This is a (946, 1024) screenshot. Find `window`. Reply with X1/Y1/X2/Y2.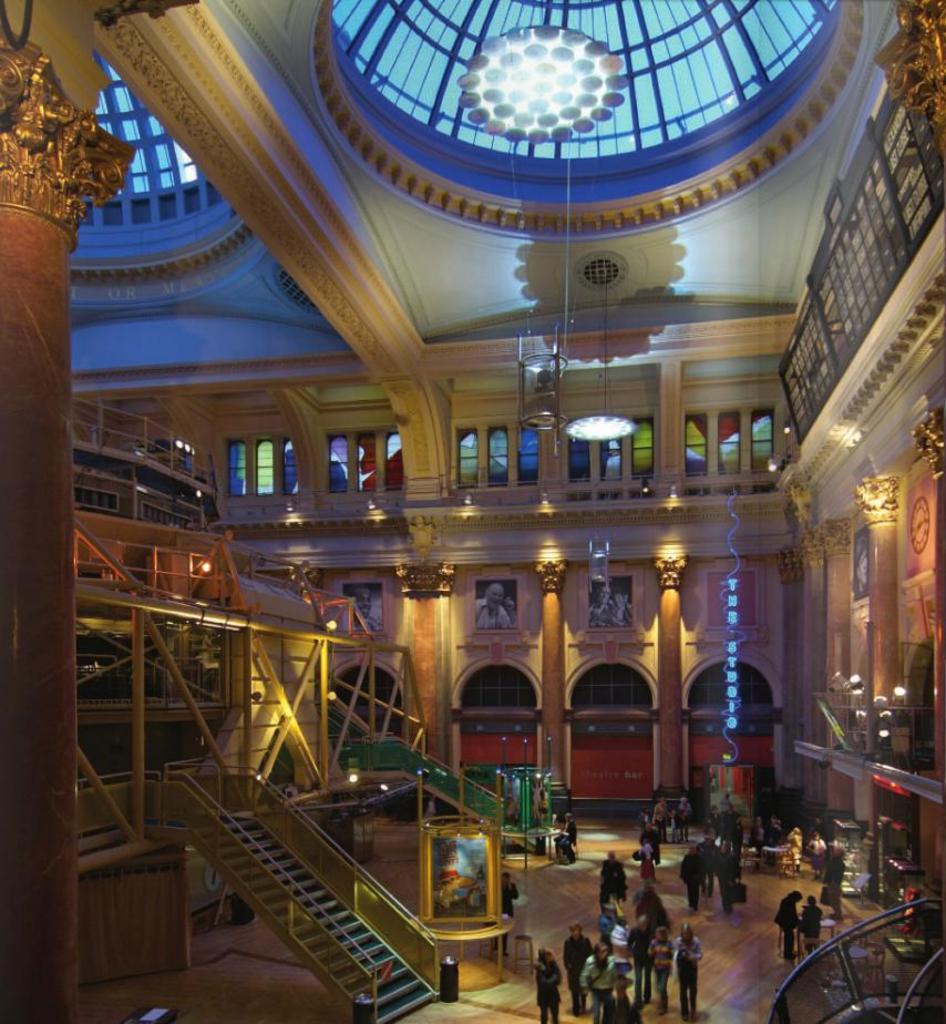
322/426/407/498.
